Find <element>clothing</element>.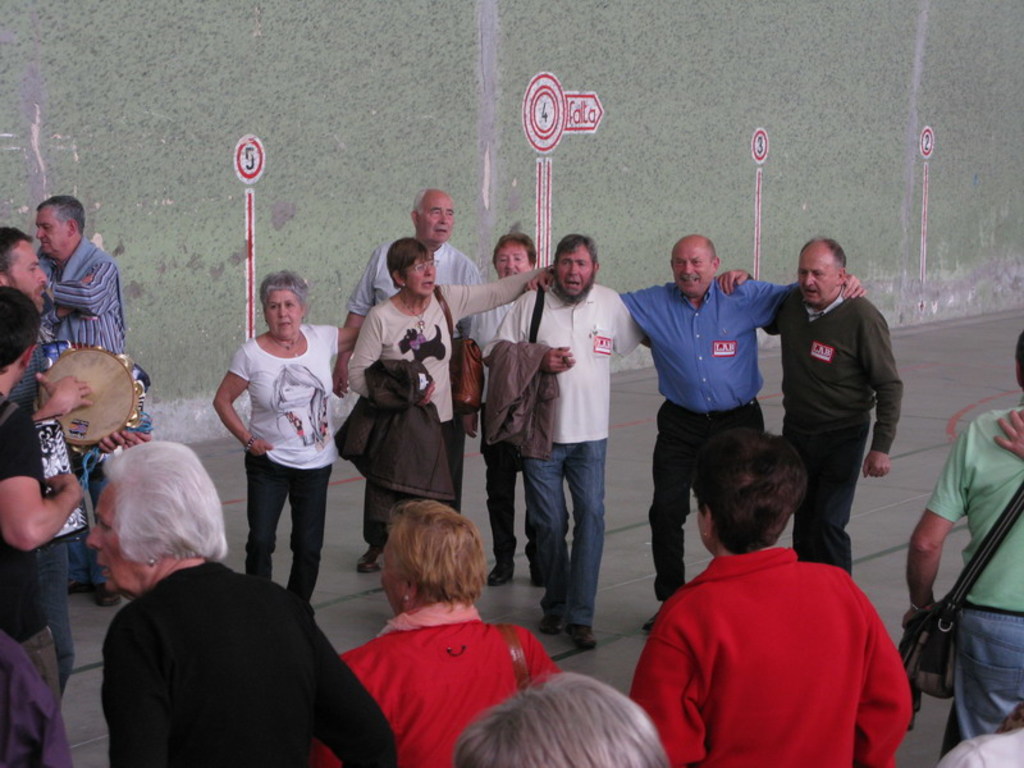
(left=348, top=275, right=530, bottom=531).
